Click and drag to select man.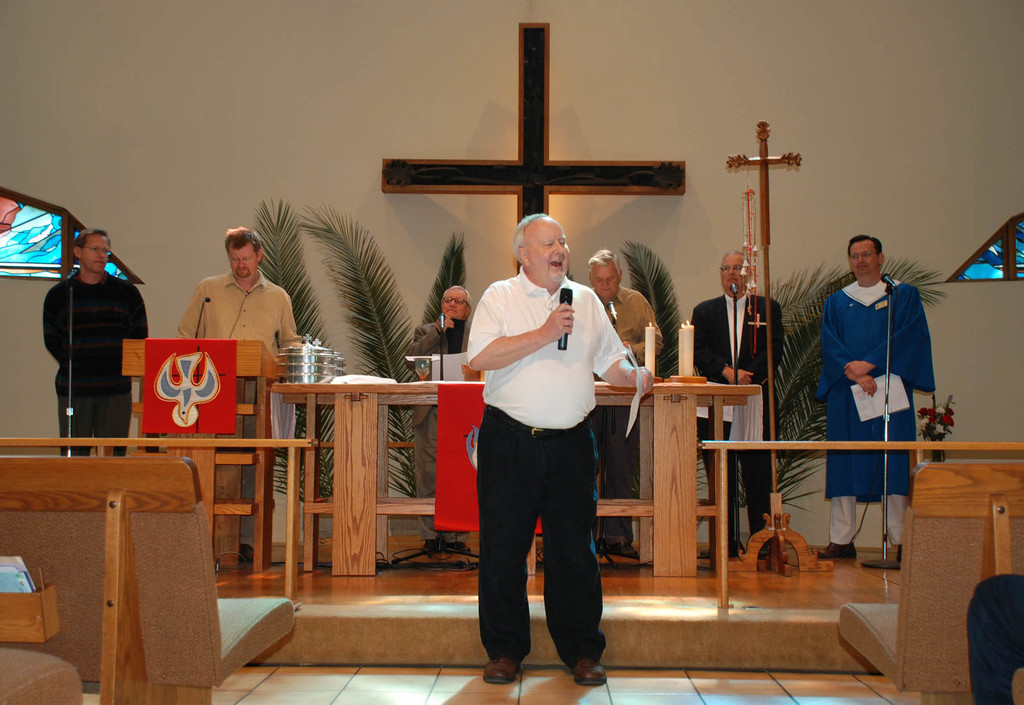
Selection: Rect(404, 284, 474, 555).
